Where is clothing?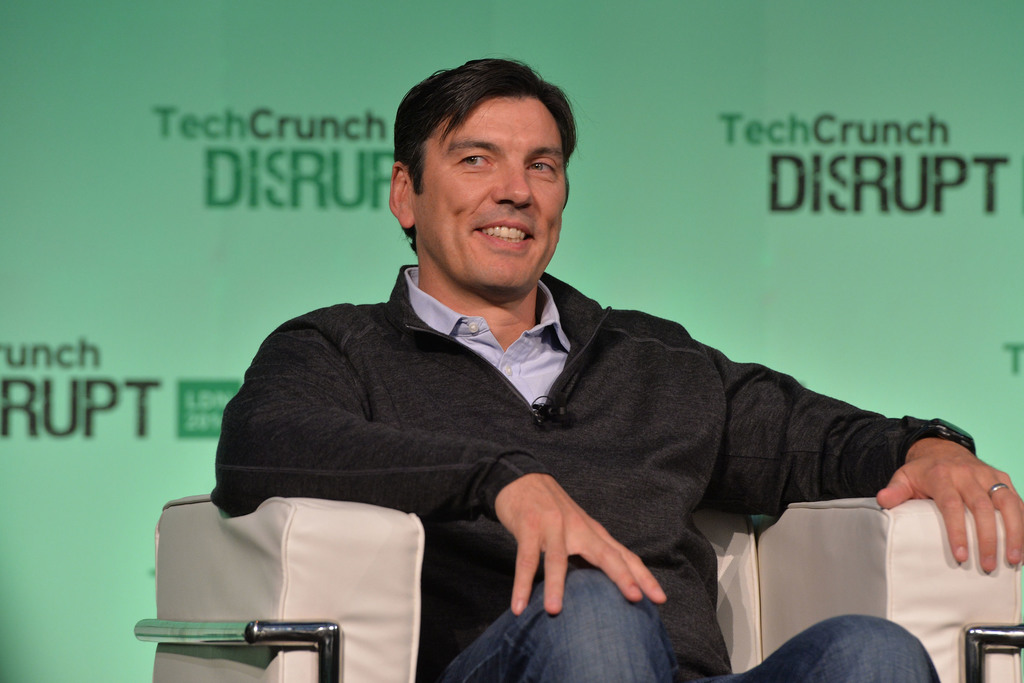
locate(194, 235, 930, 682).
